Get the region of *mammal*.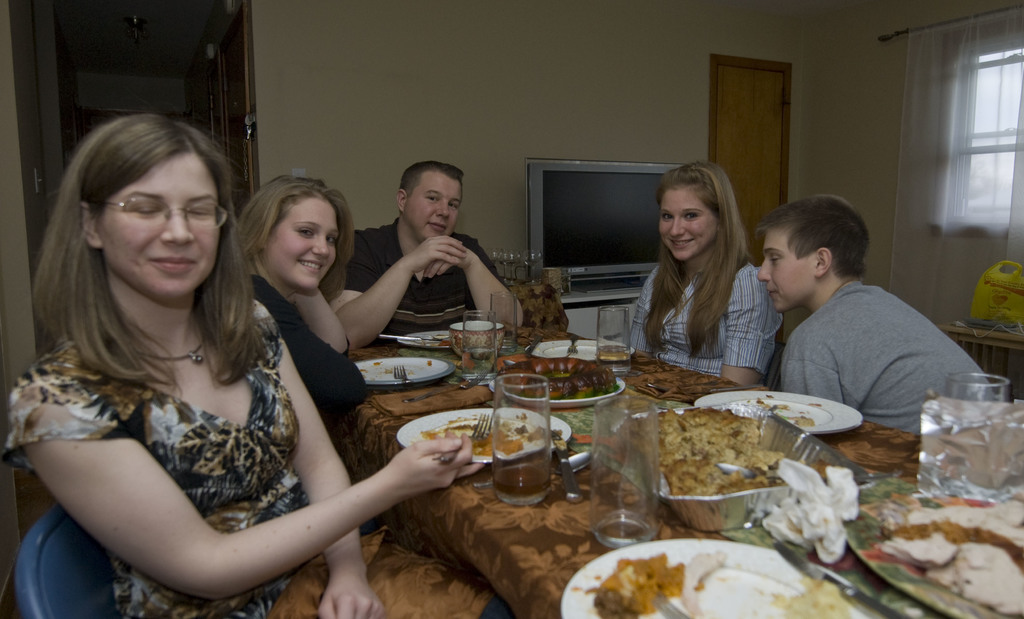
<region>330, 159, 522, 327</region>.
